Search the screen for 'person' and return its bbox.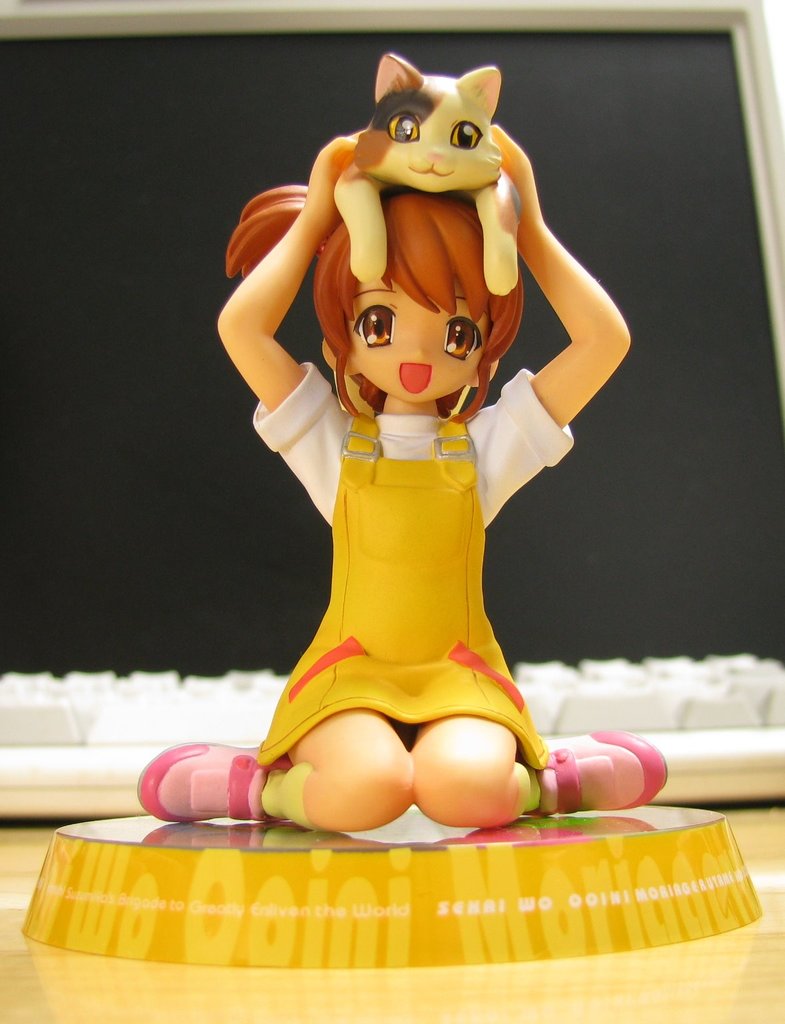
Found: l=187, t=0, r=658, b=867.
